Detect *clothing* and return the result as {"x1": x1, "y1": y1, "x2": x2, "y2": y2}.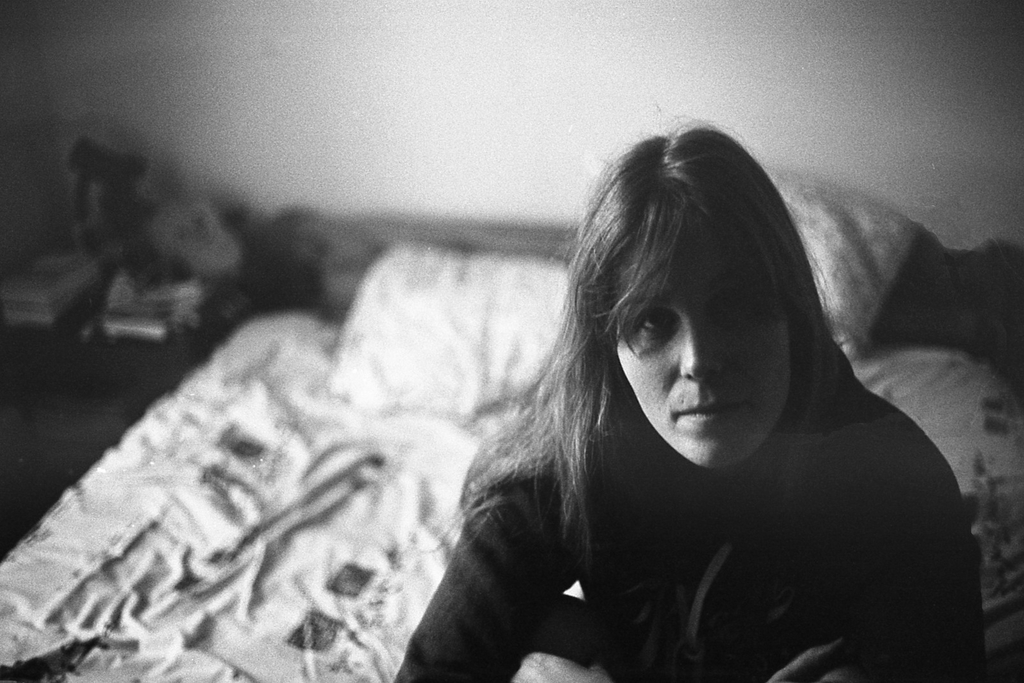
{"x1": 405, "y1": 266, "x2": 971, "y2": 677}.
